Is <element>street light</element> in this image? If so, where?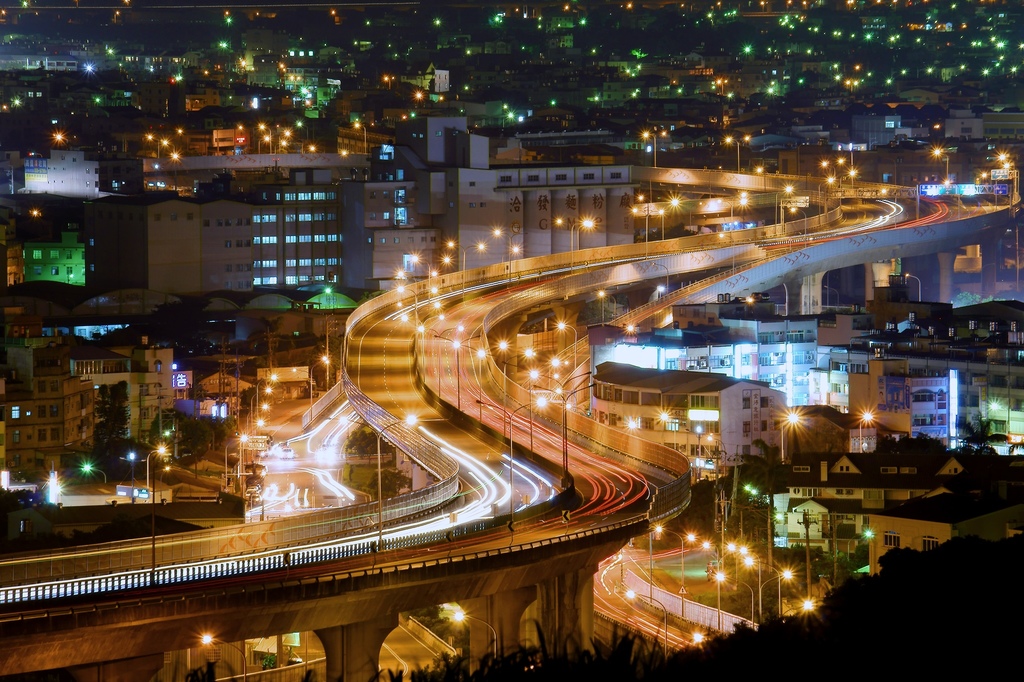
Yes, at pyautogui.locateOnScreen(447, 608, 495, 661).
